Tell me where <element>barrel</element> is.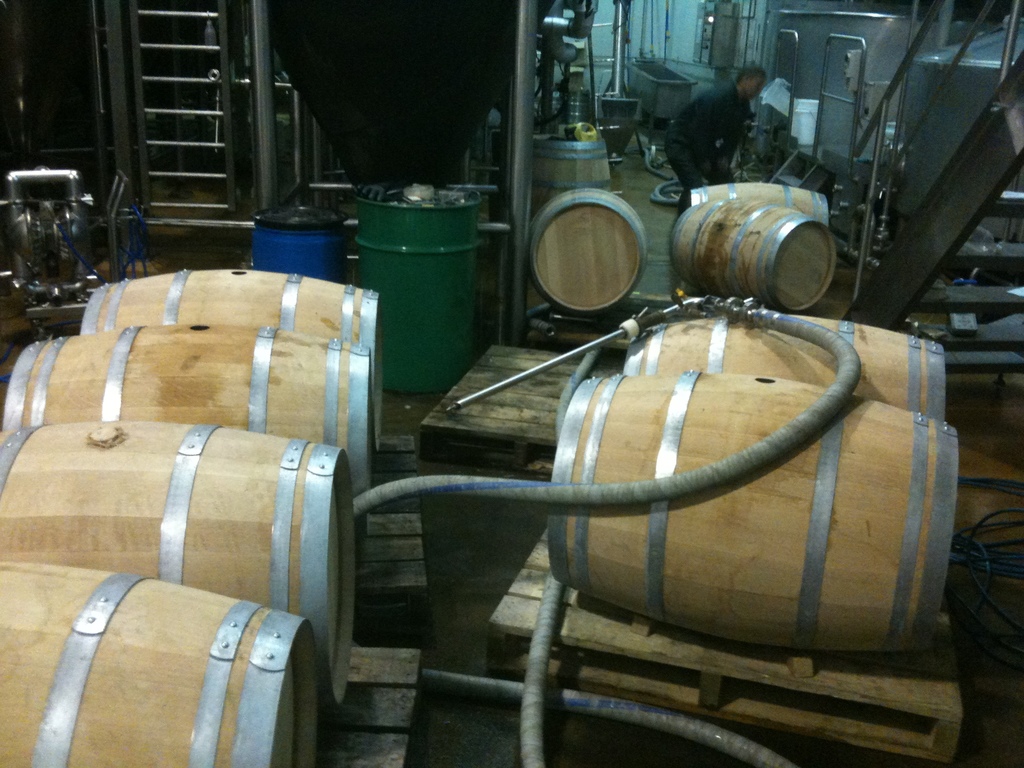
<element>barrel</element> is at <box>620,308,943,420</box>.
